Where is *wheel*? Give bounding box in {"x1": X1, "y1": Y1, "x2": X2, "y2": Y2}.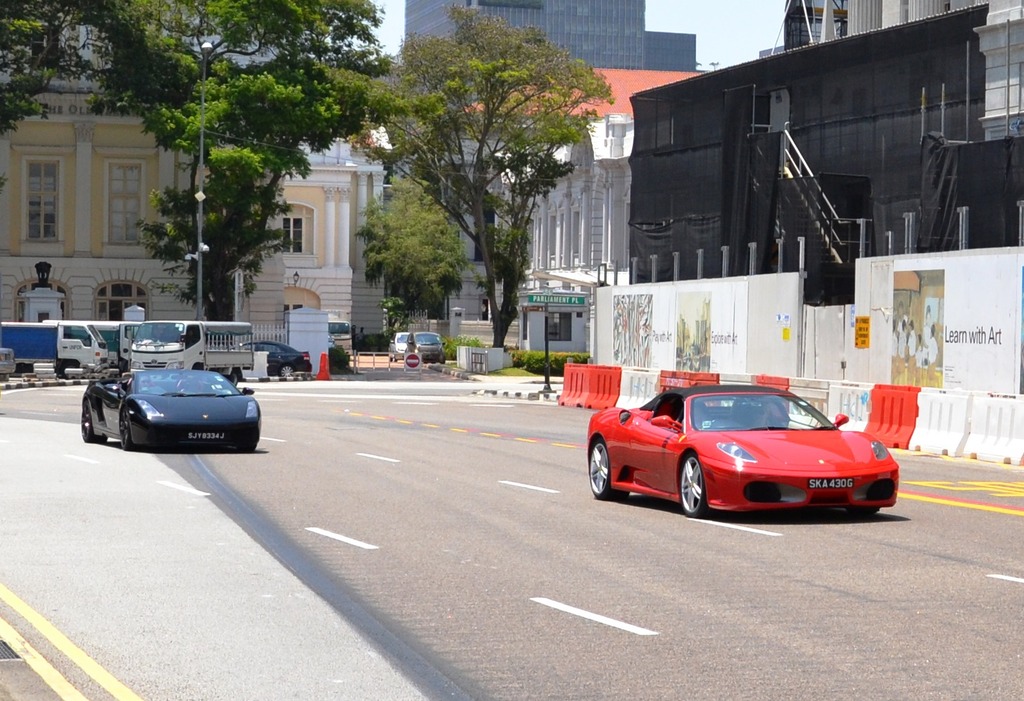
{"x1": 589, "y1": 442, "x2": 627, "y2": 501}.
